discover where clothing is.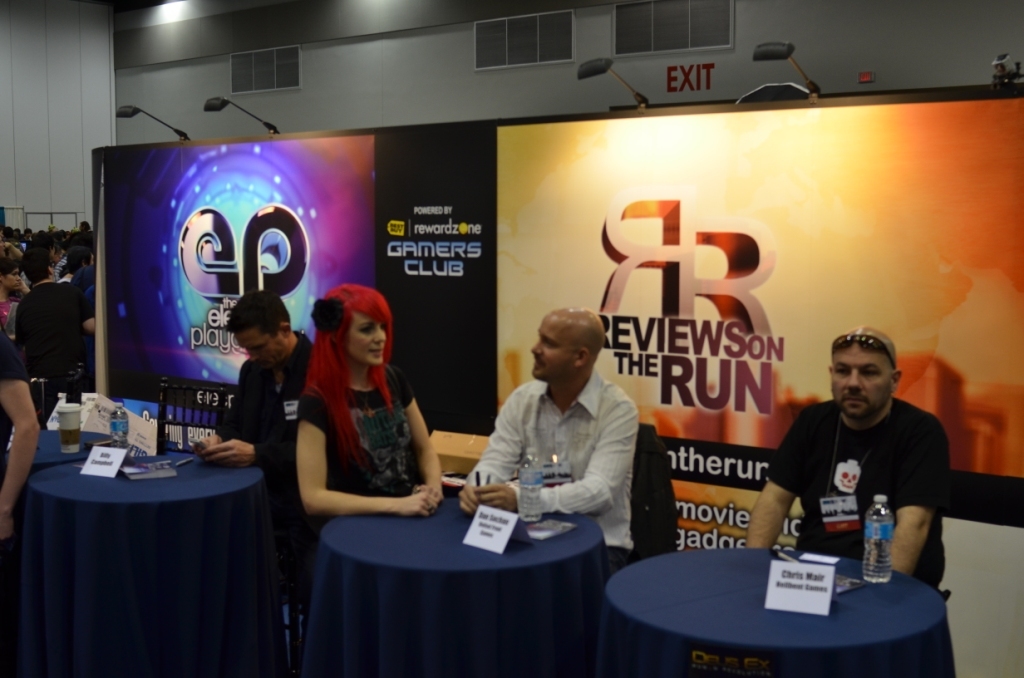
Discovered at [12,280,95,428].
